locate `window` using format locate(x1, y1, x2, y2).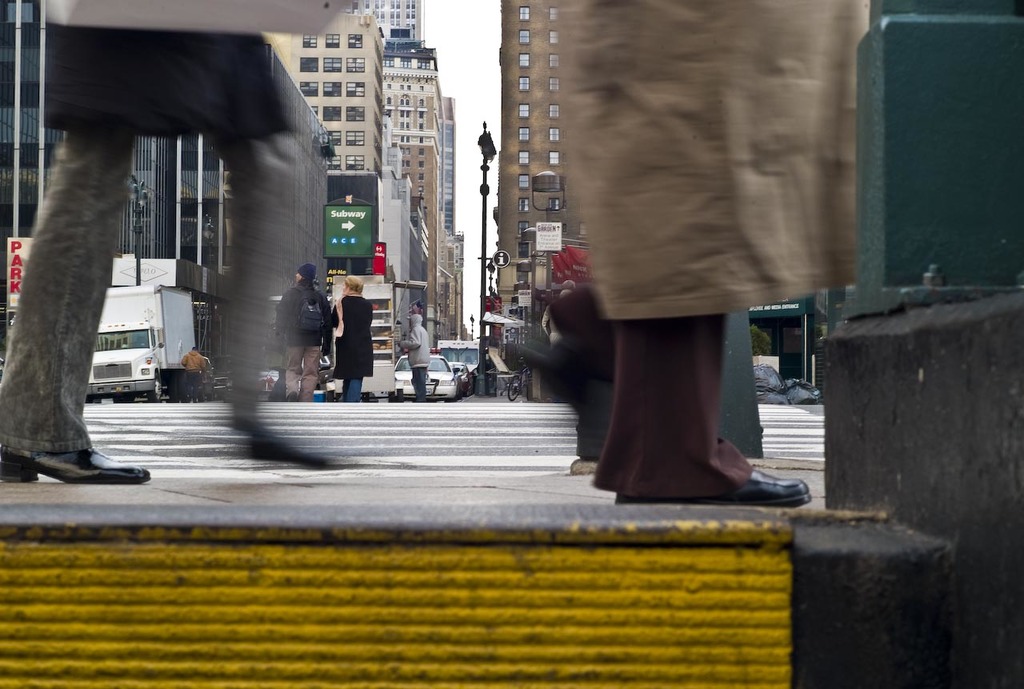
locate(419, 175, 424, 180).
